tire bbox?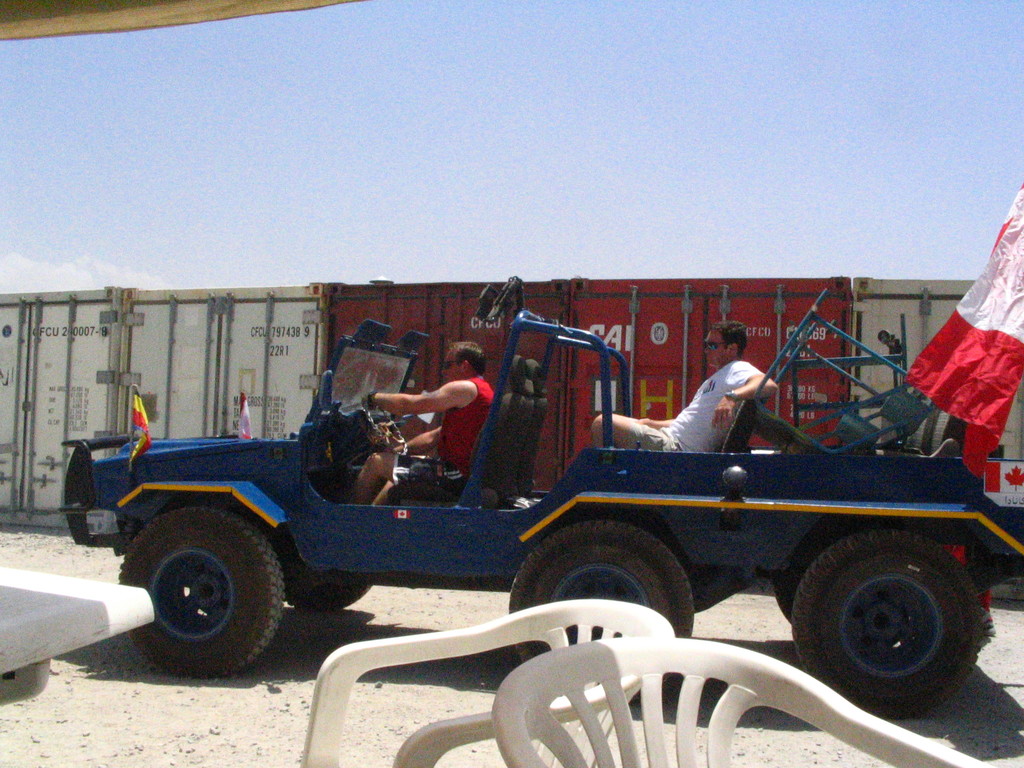
Rect(285, 582, 370, 614)
